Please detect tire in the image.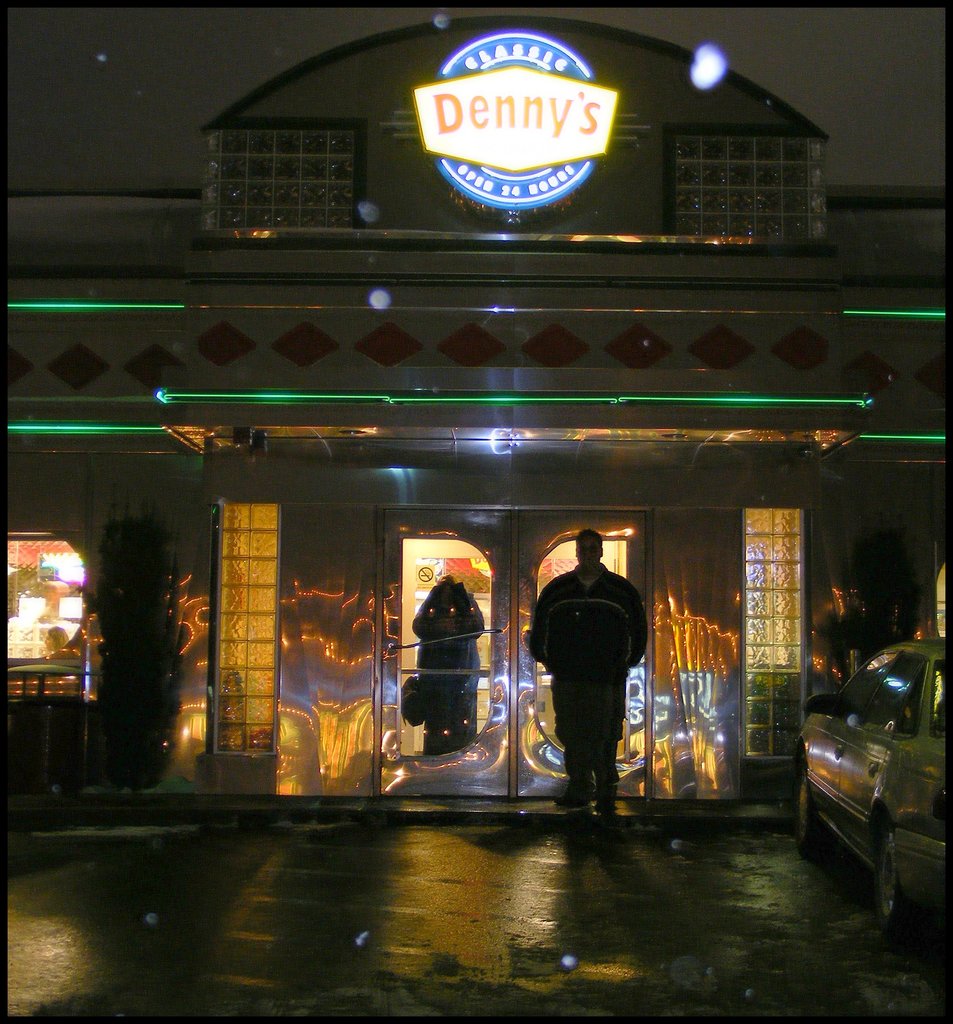
detection(870, 828, 902, 927).
